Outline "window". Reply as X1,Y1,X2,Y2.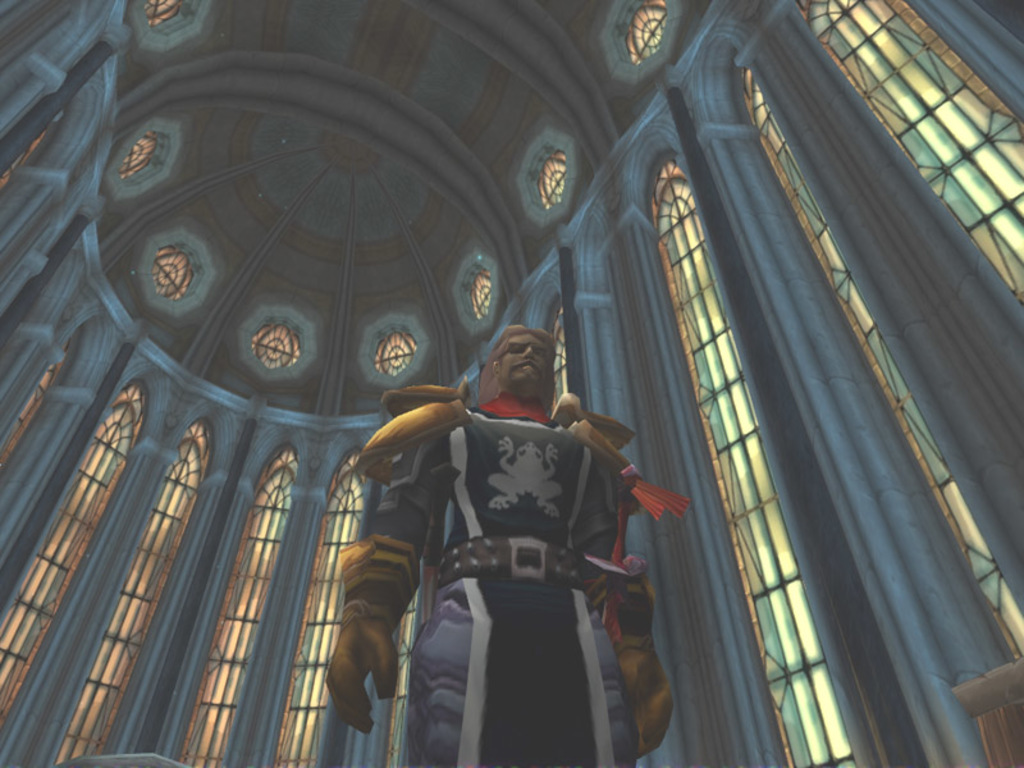
650,150,856,767.
